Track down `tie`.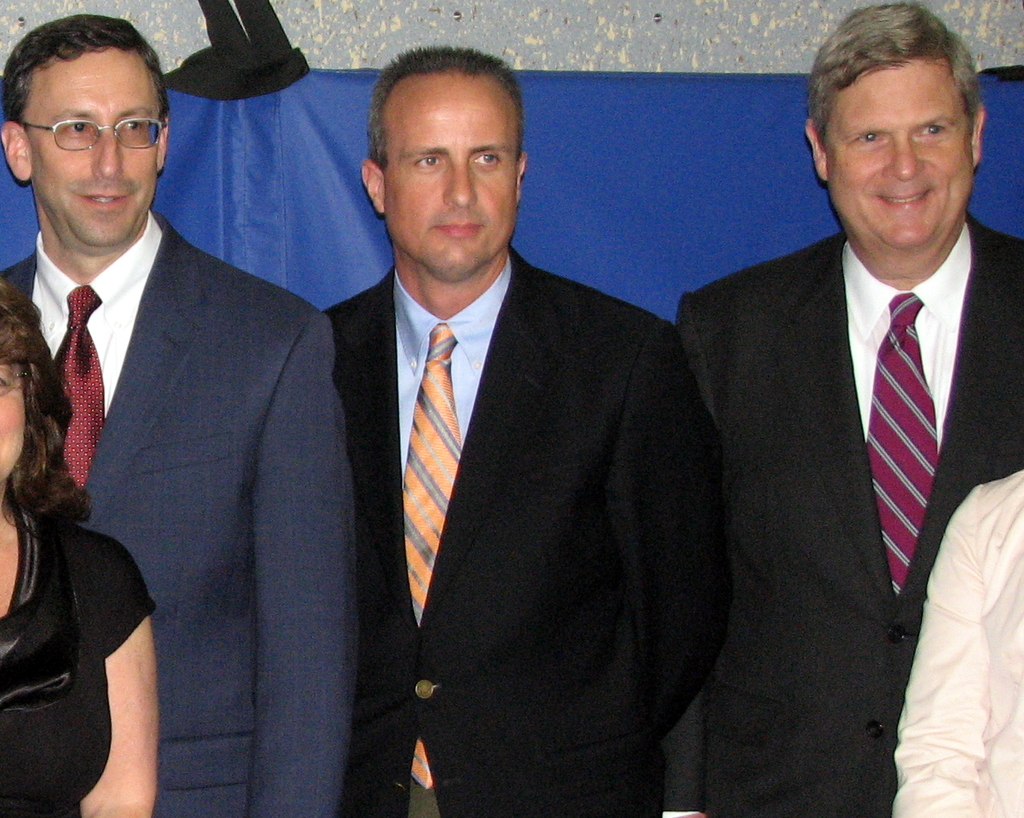
Tracked to select_region(401, 316, 466, 791).
